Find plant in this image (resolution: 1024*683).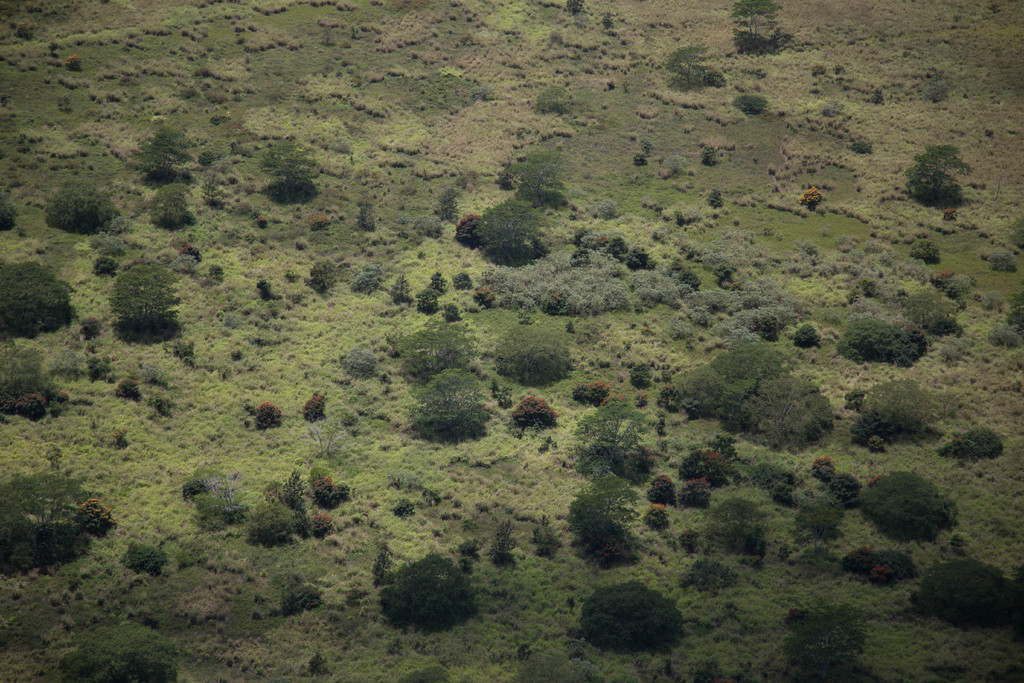
<bbox>286, 466, 309, 542</bbox>.
